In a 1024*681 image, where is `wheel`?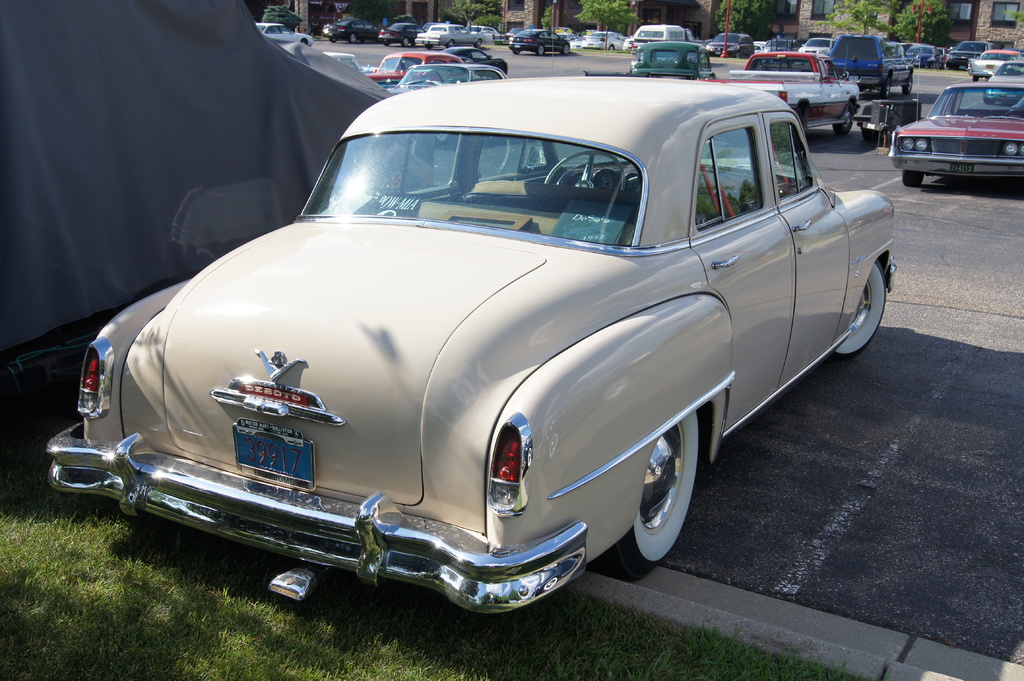
544,148,626,195.
